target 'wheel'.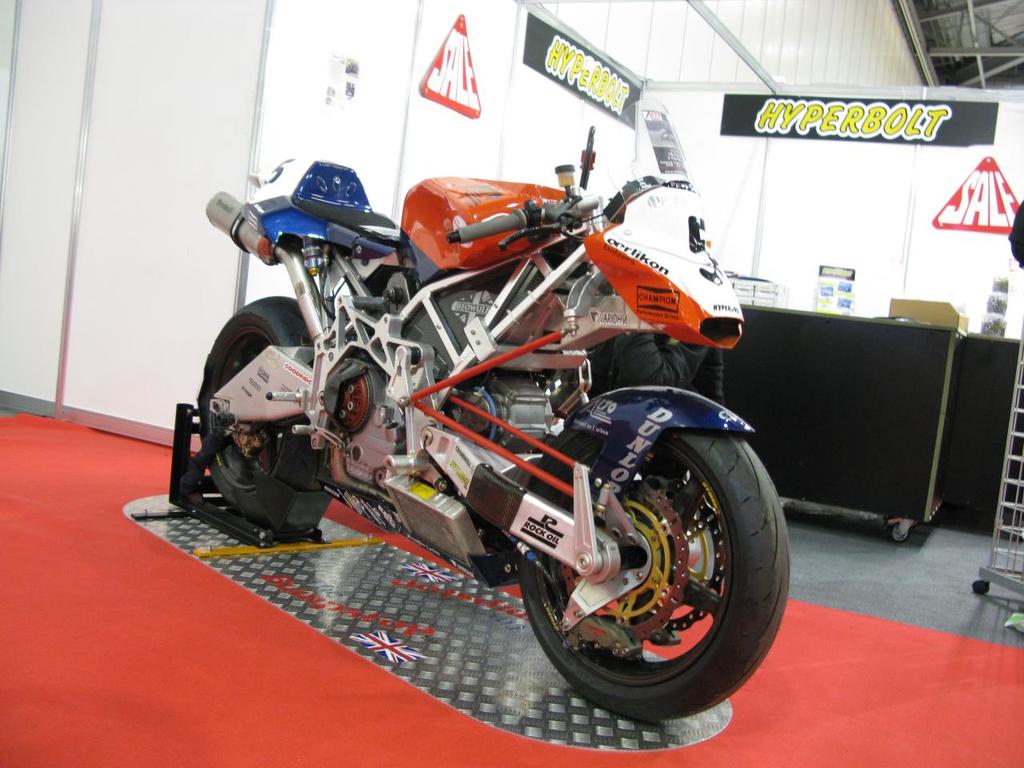
Target region: bbox(196, 294, 328, 522).
